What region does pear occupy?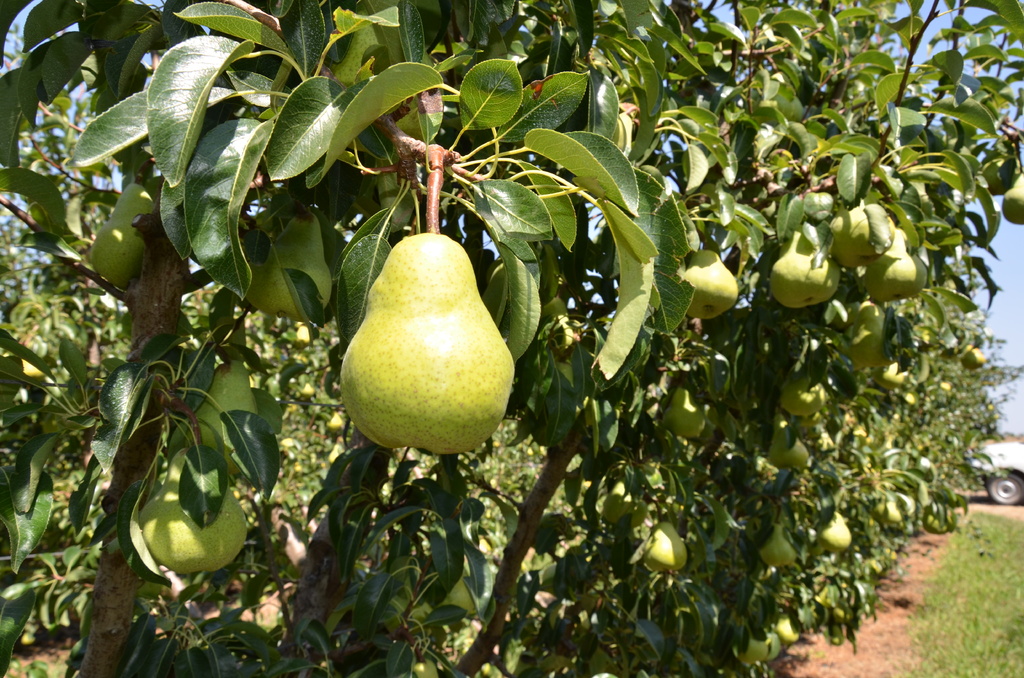
x1=776 y1=359 x2=829 y2=415.
